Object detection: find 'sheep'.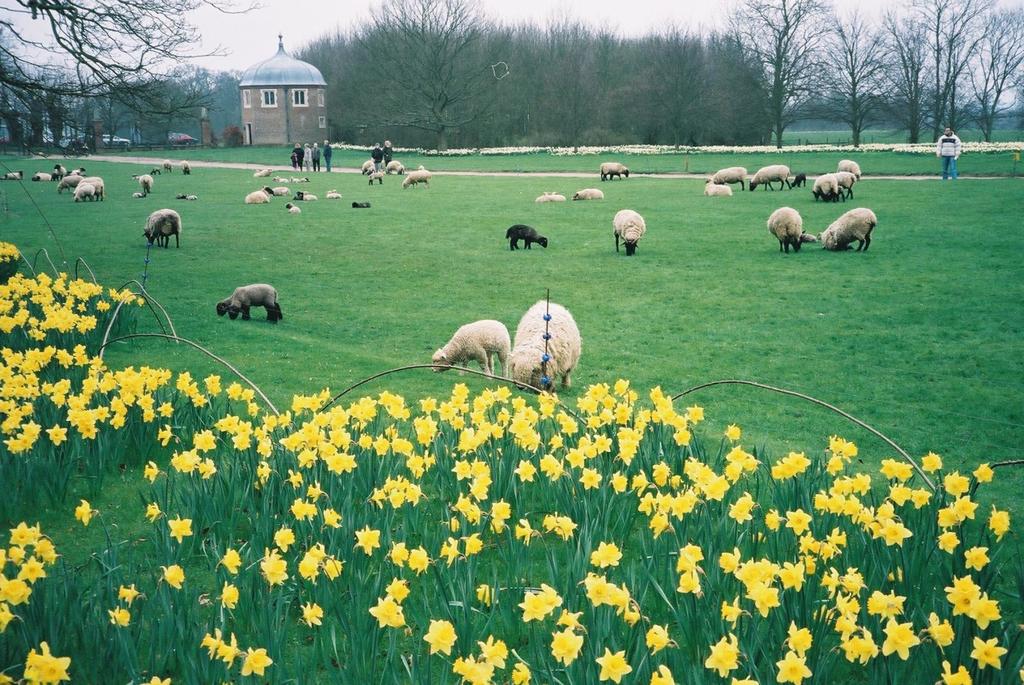
box(614, 210, 644, 253).
